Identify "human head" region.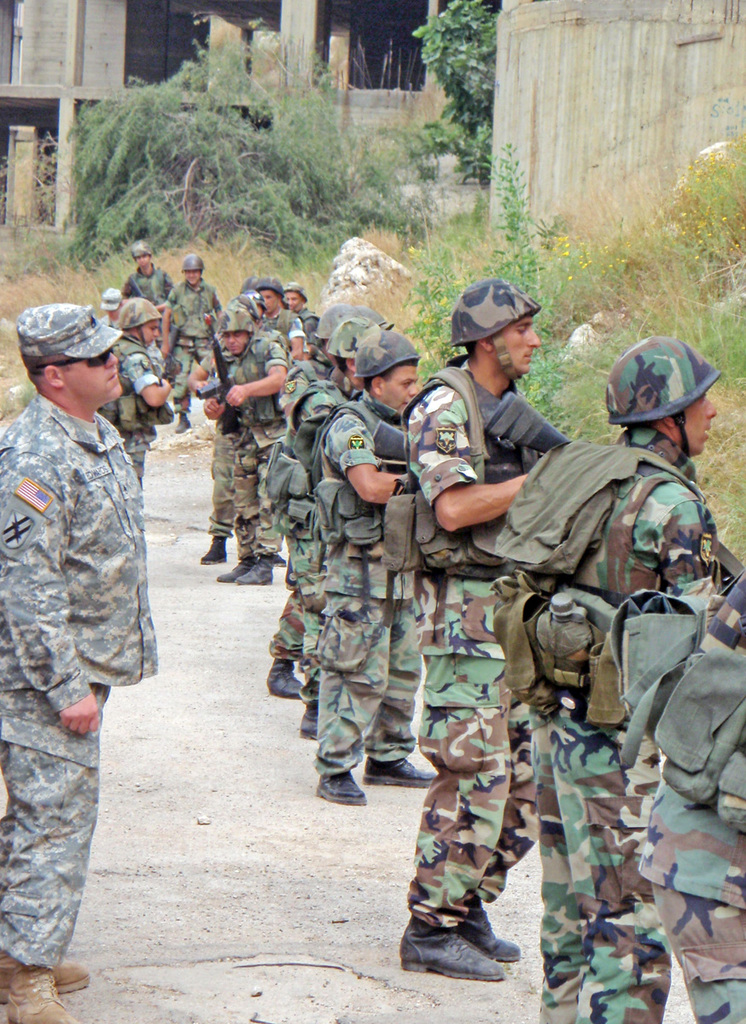
Region: <bbox>131, 243, 156, 271</bbox>.
